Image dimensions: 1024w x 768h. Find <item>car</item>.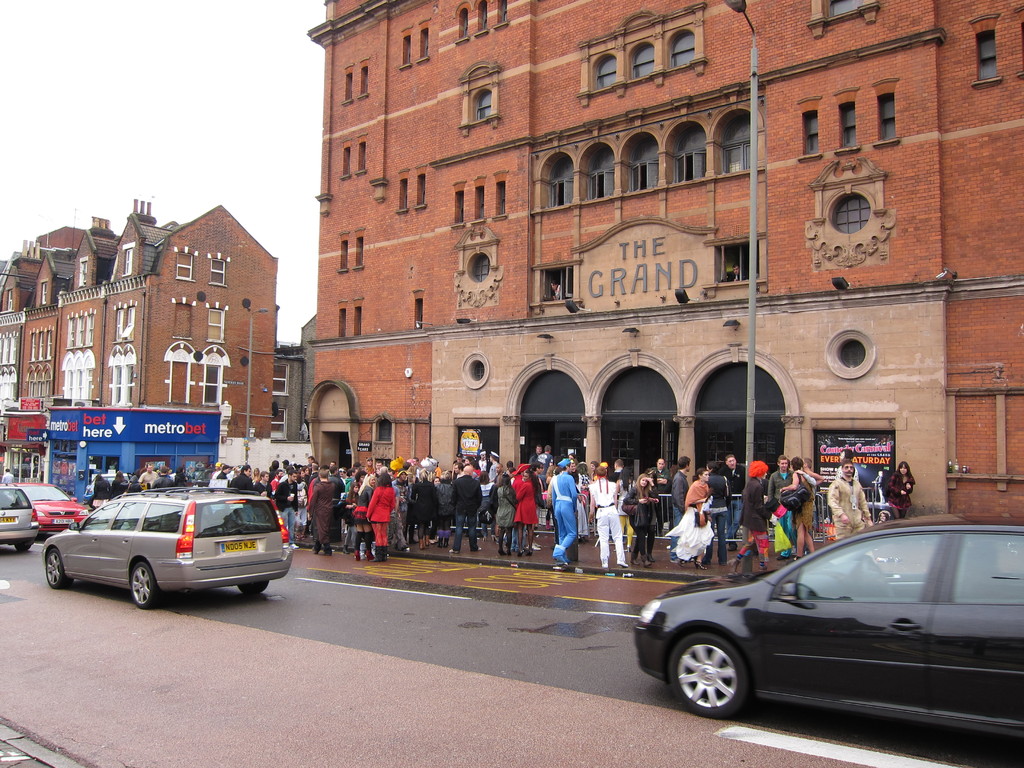
(0,488,46,555).
